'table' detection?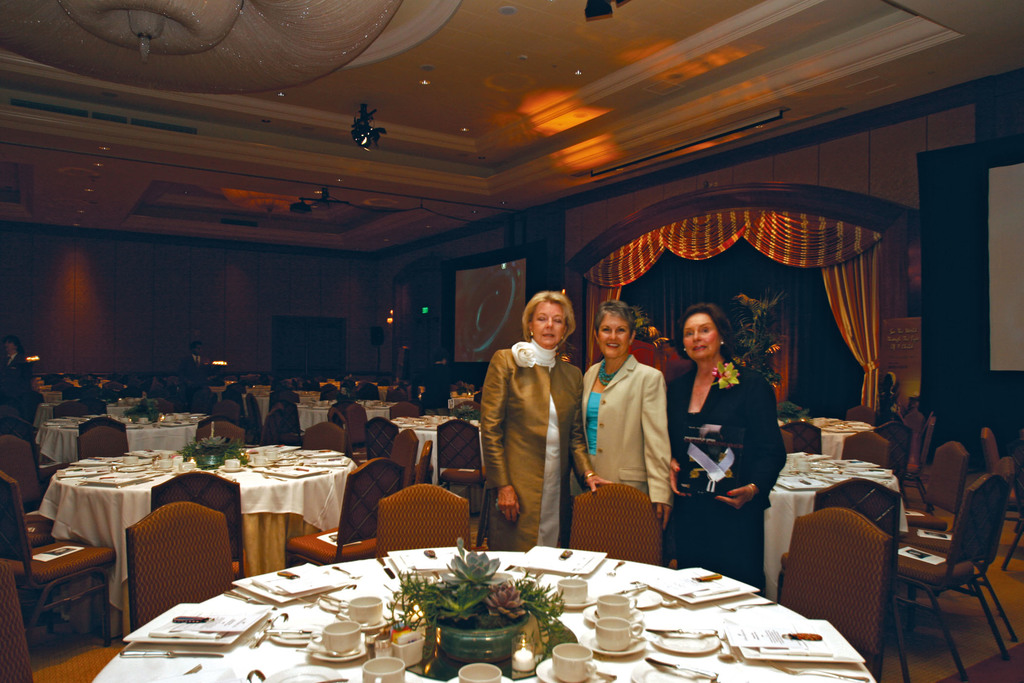
[181, 368, 317, 429]
